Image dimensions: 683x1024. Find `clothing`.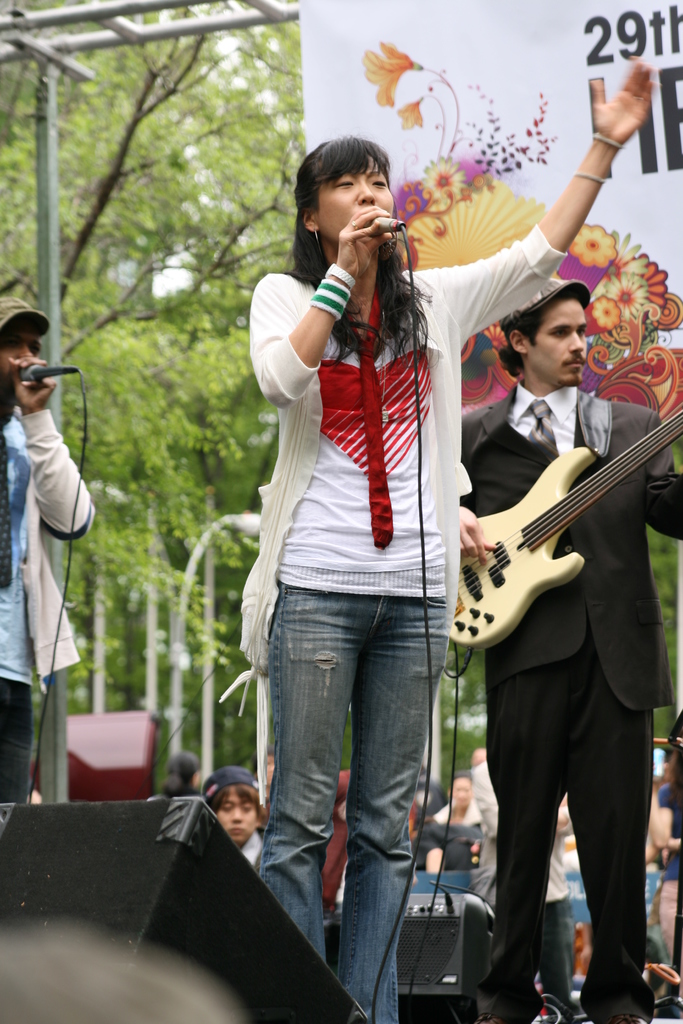
bbox=(461, 375, 682, 1023).
